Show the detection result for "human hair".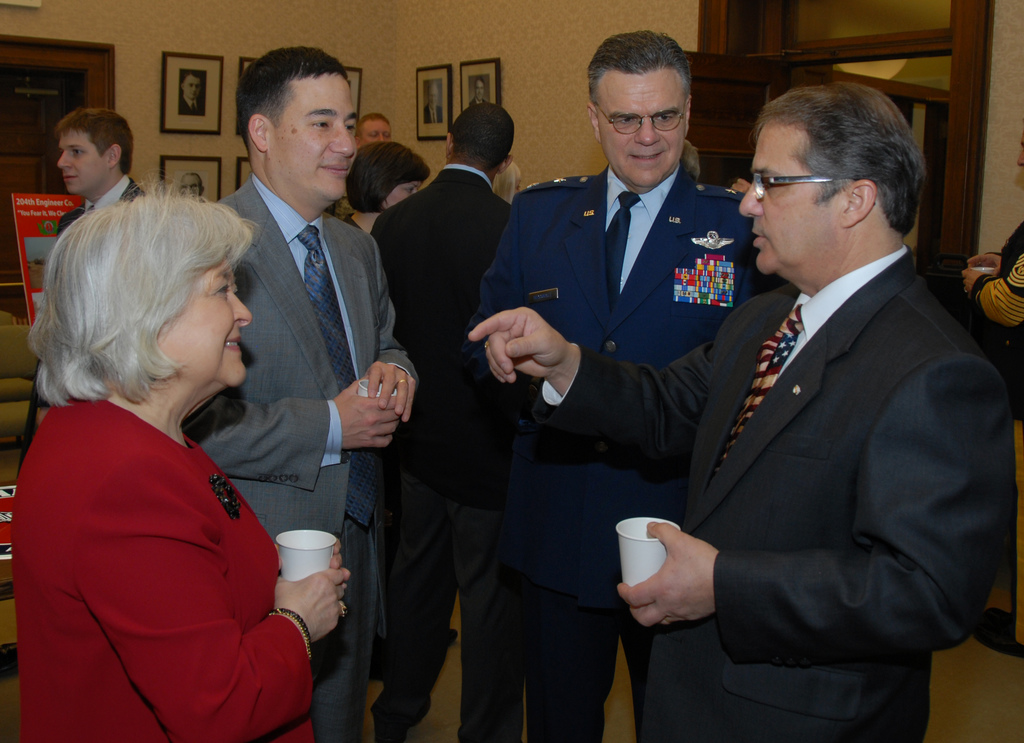
{"left": 60, "top": 102, "right": 133, "bottom": 176}.
